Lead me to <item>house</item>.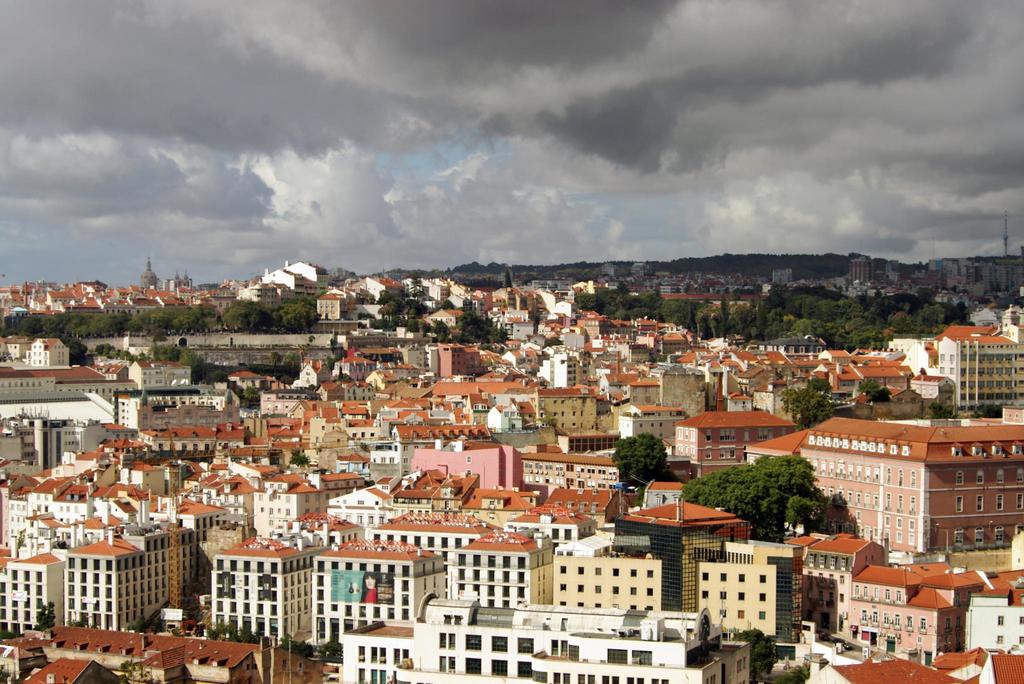
Lead to <box>6,475,140,563</box>.
